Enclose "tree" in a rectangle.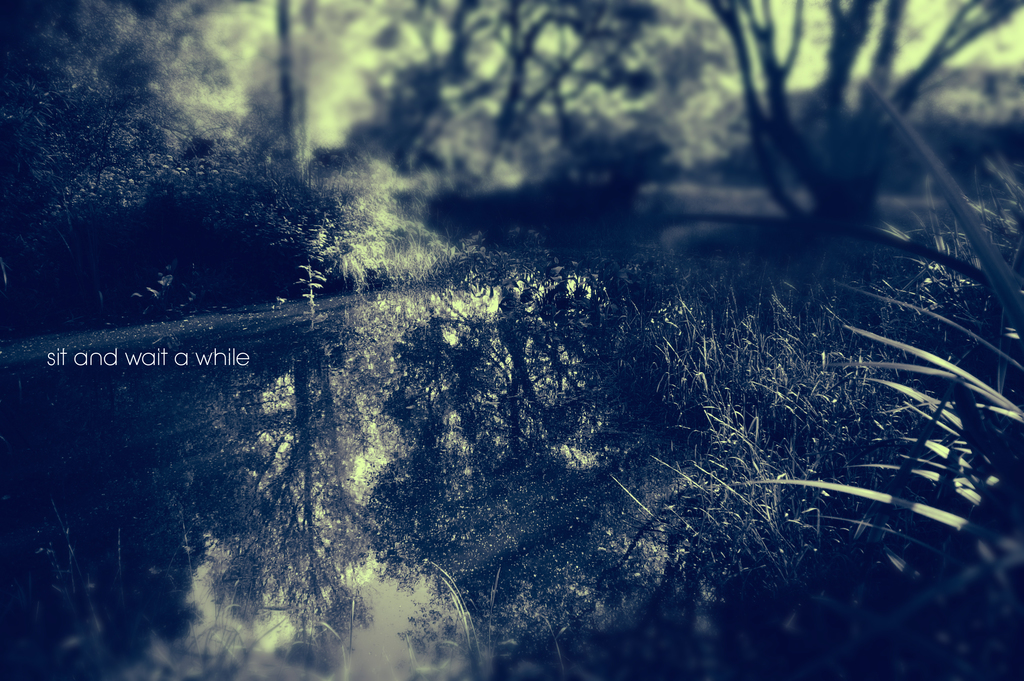
Rect(660, 3, 980, 274).
